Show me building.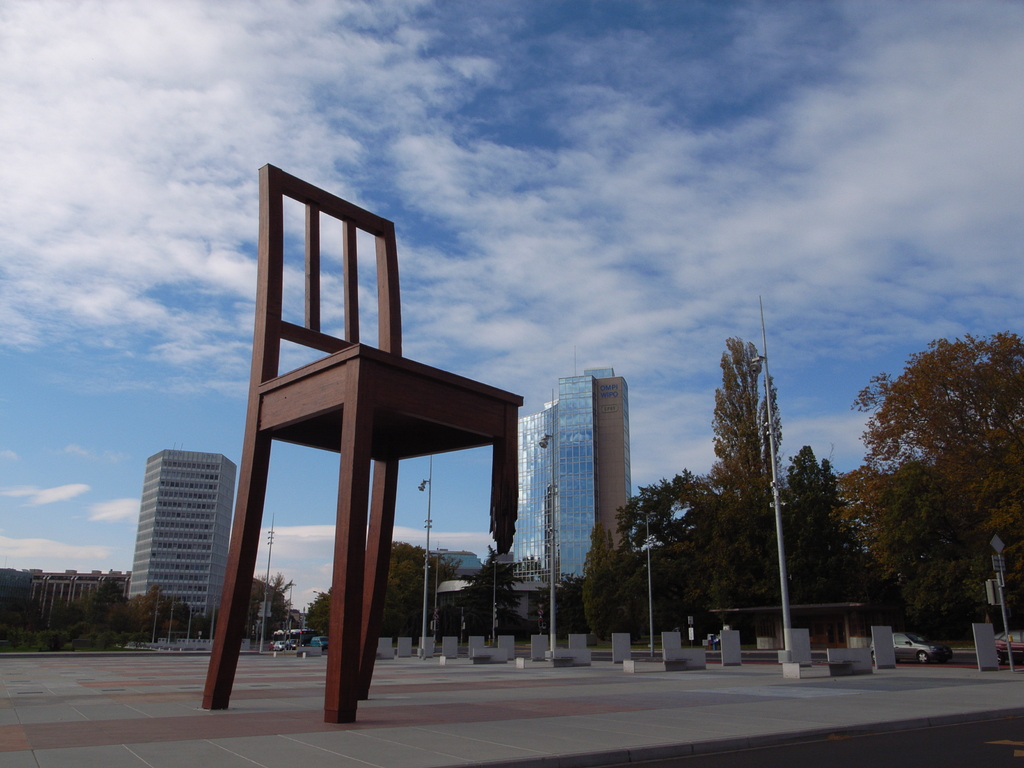
building is here: [left=124, top=445, right=237, bottom=637].
